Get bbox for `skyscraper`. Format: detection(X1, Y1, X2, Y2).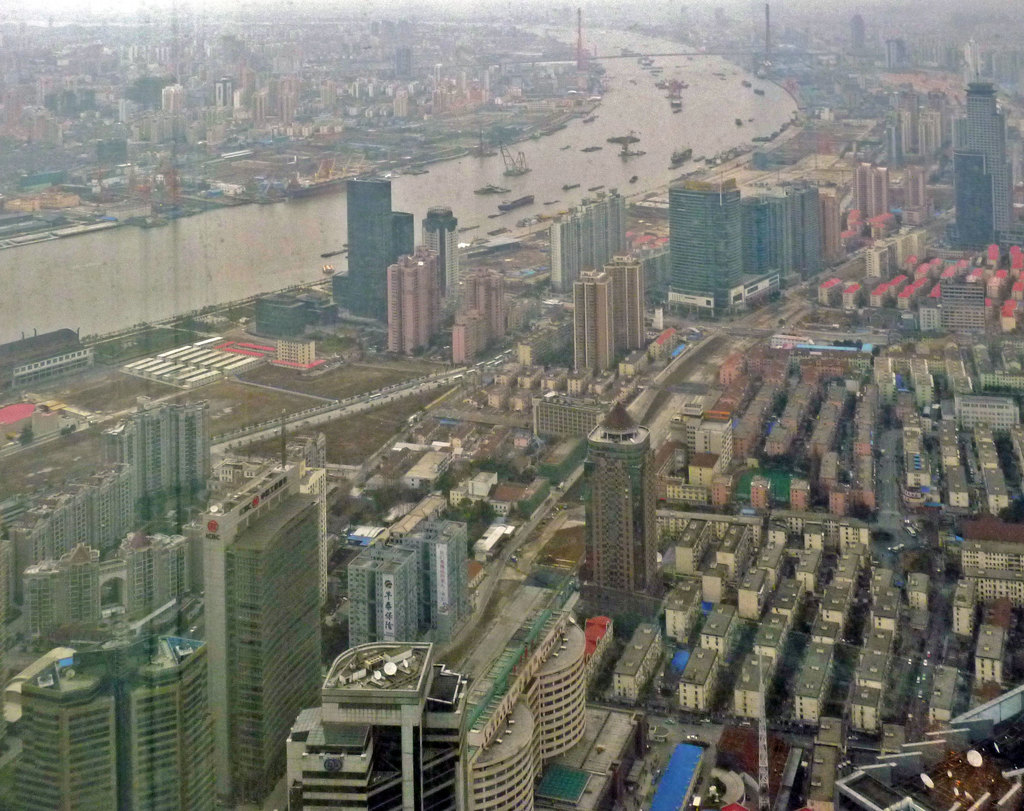
detection(584, 397, 658, 586).
